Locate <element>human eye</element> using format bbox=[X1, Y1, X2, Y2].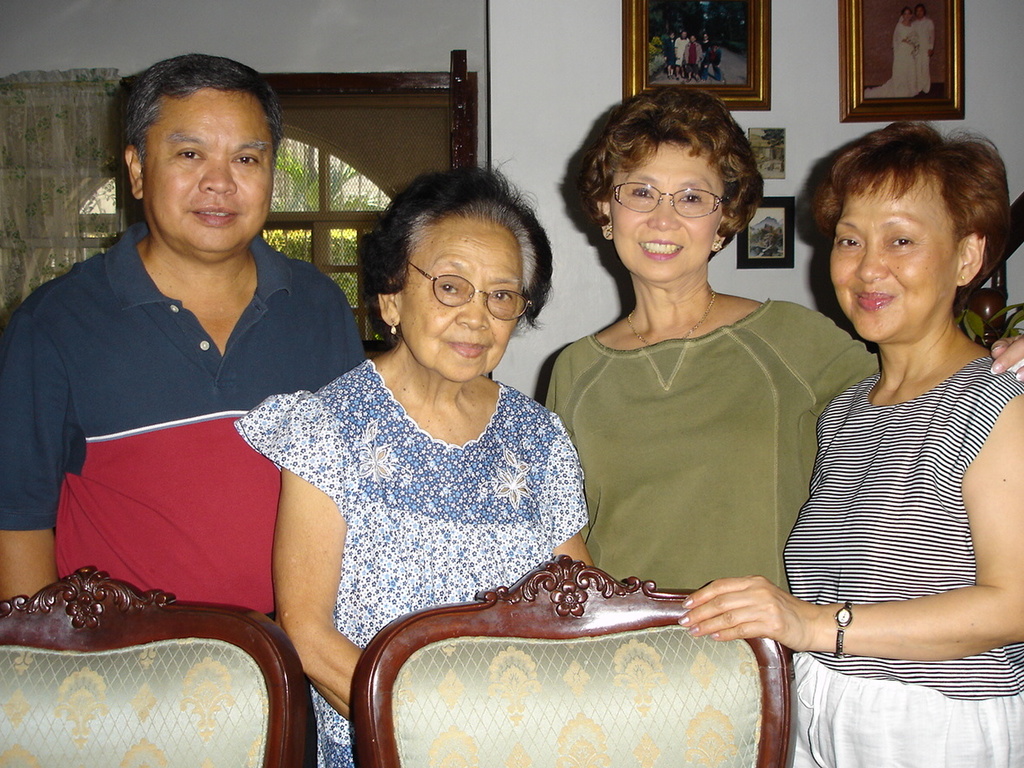
bbox=[626, 182, 654, 202].
